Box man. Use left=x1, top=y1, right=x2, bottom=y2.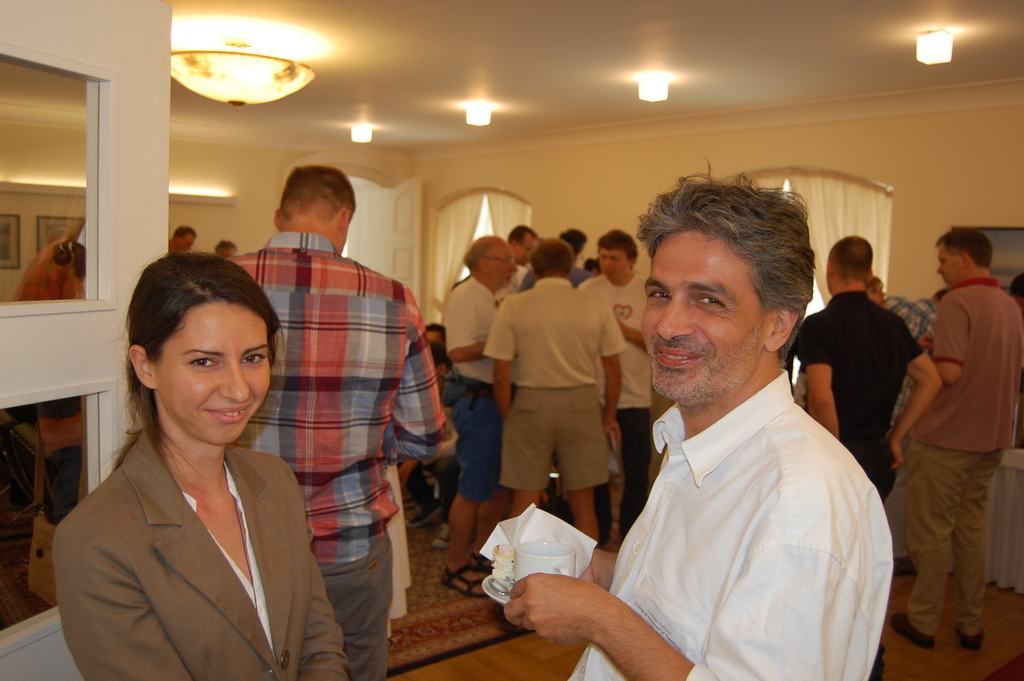
left=580, top=231, right=657, bottom=543.
